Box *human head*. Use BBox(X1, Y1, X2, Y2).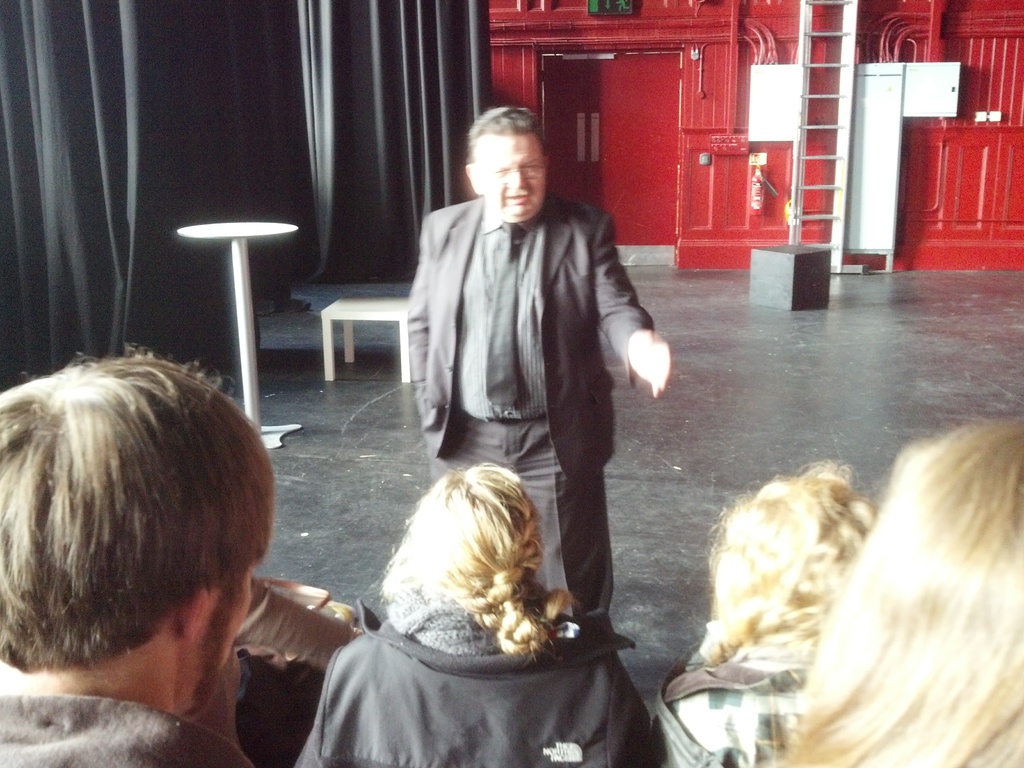
BBox(464, 106, 551, 221).
